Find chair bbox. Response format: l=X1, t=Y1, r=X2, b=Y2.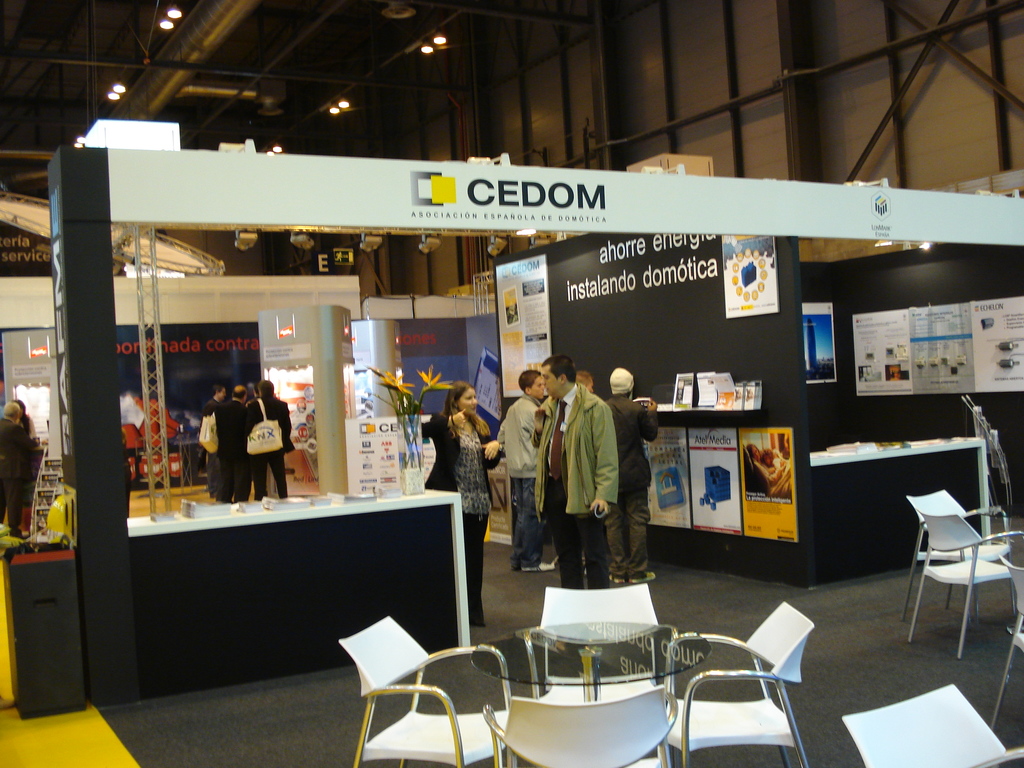
l=661, t=596, r=816, b=767.
